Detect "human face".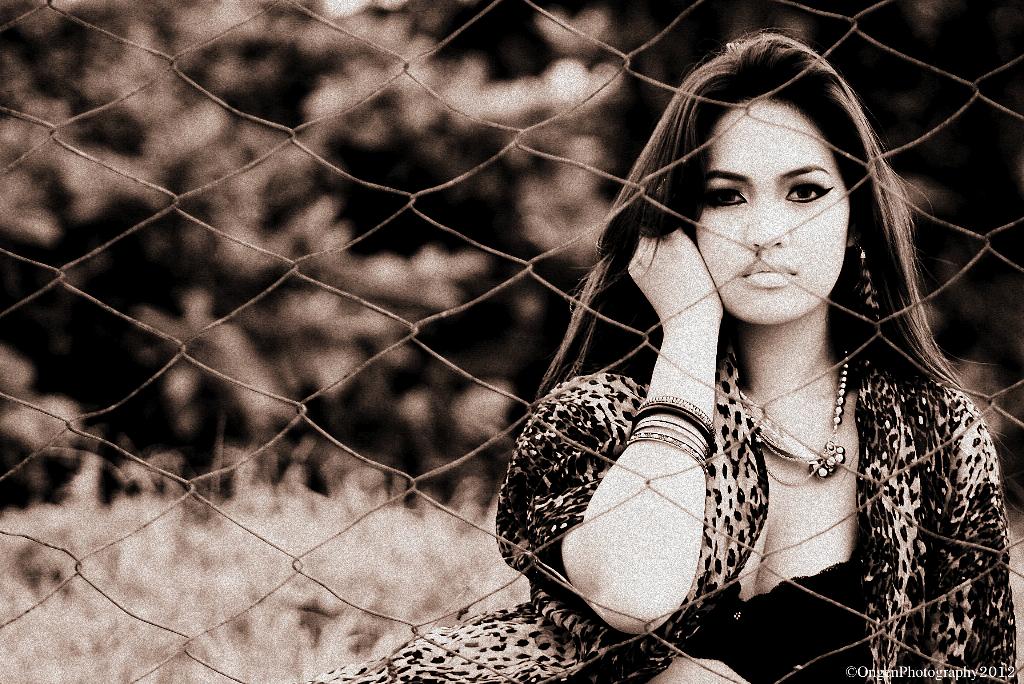
Detected at 696/104/853/323.
